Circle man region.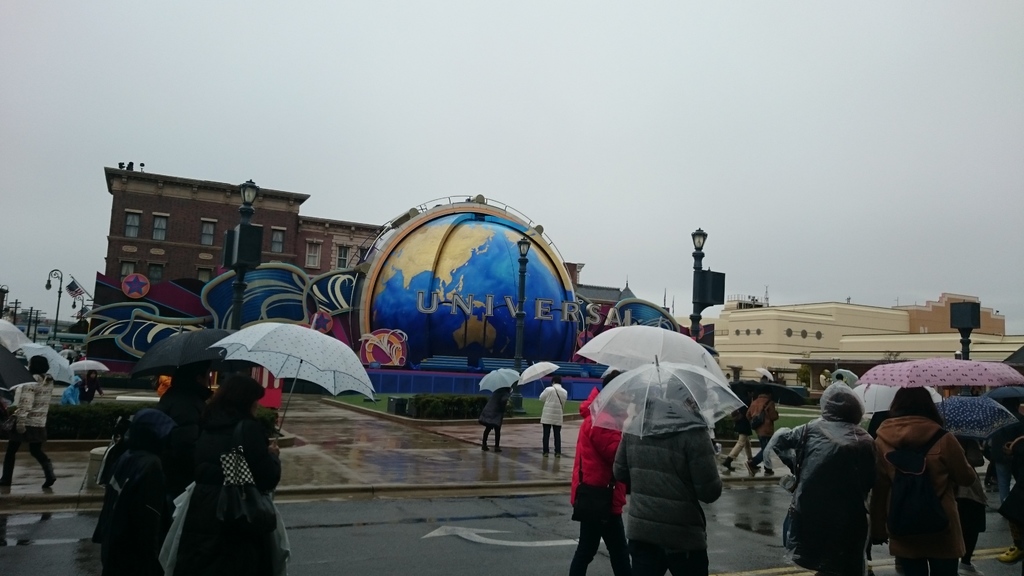
Region: box(539, 377, 569, 458).
